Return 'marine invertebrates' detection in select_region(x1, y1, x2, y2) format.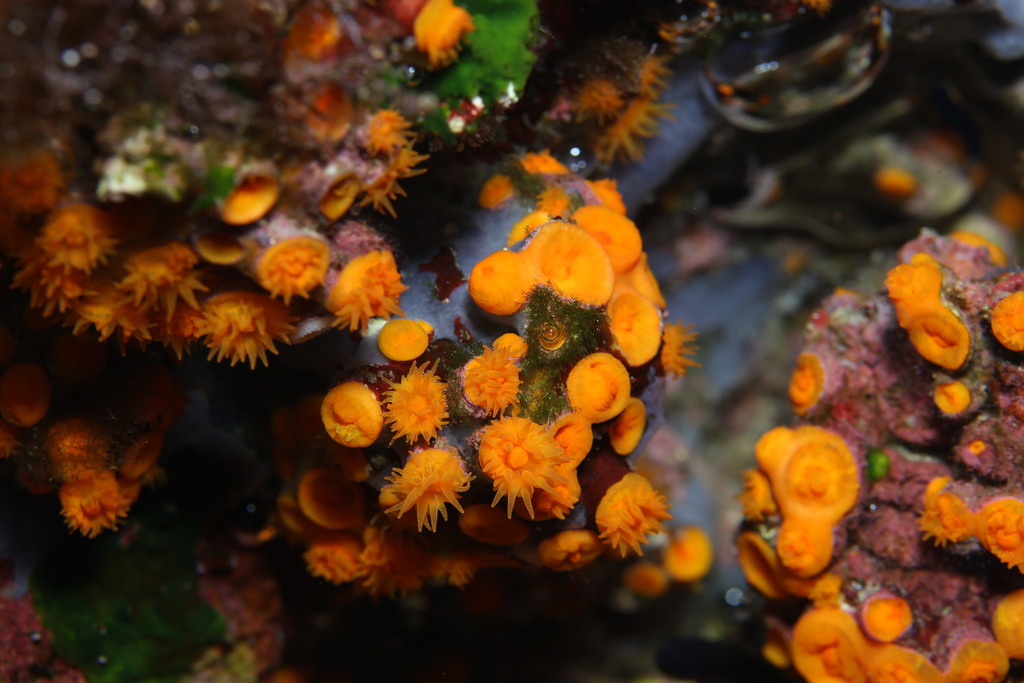
select_region(458, 215, 620, 336).
